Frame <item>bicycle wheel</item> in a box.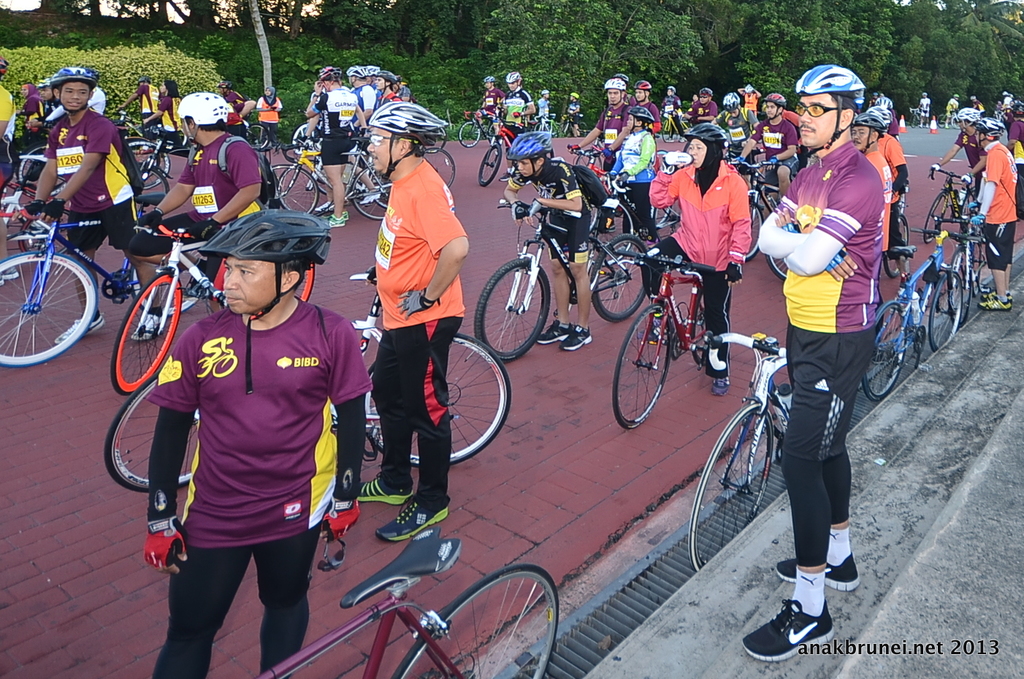
351/167/391/224.
